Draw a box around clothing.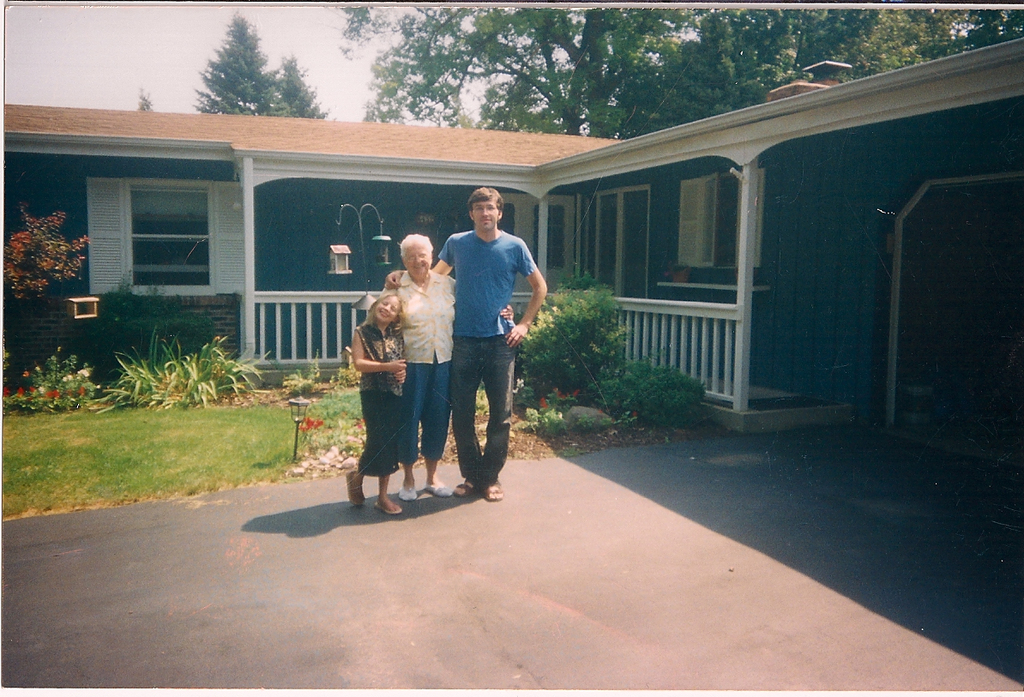
left=401, top=363, right=460, bottom=459.
